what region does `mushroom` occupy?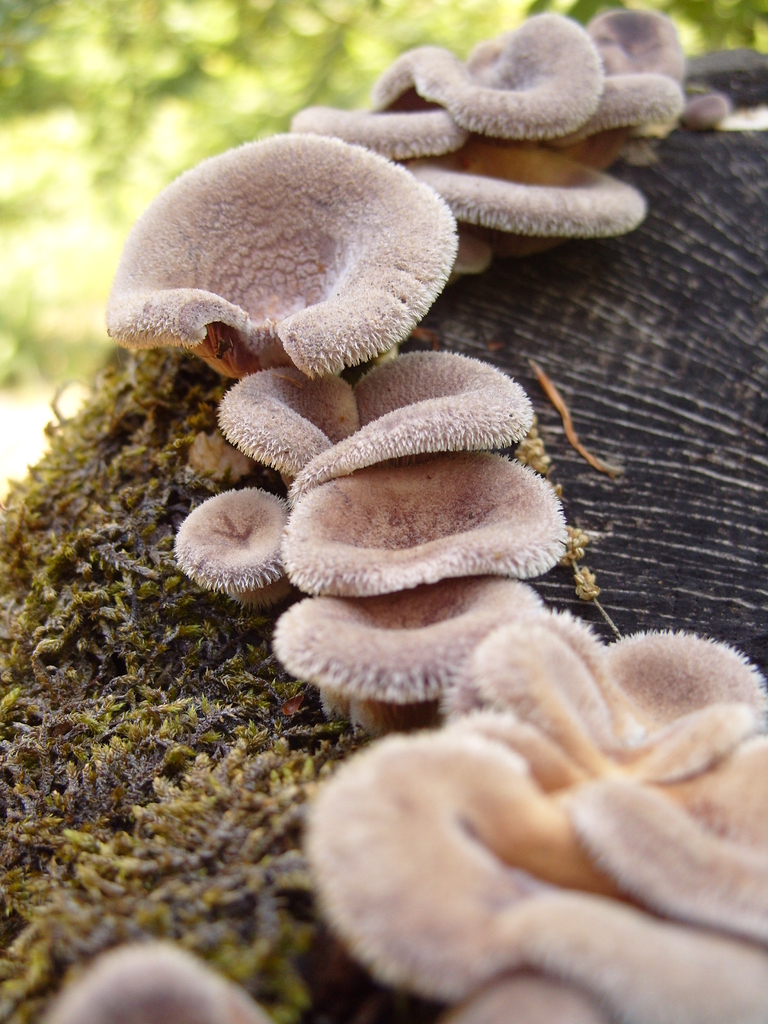
<region>96, 141, 473, 547</region>.
